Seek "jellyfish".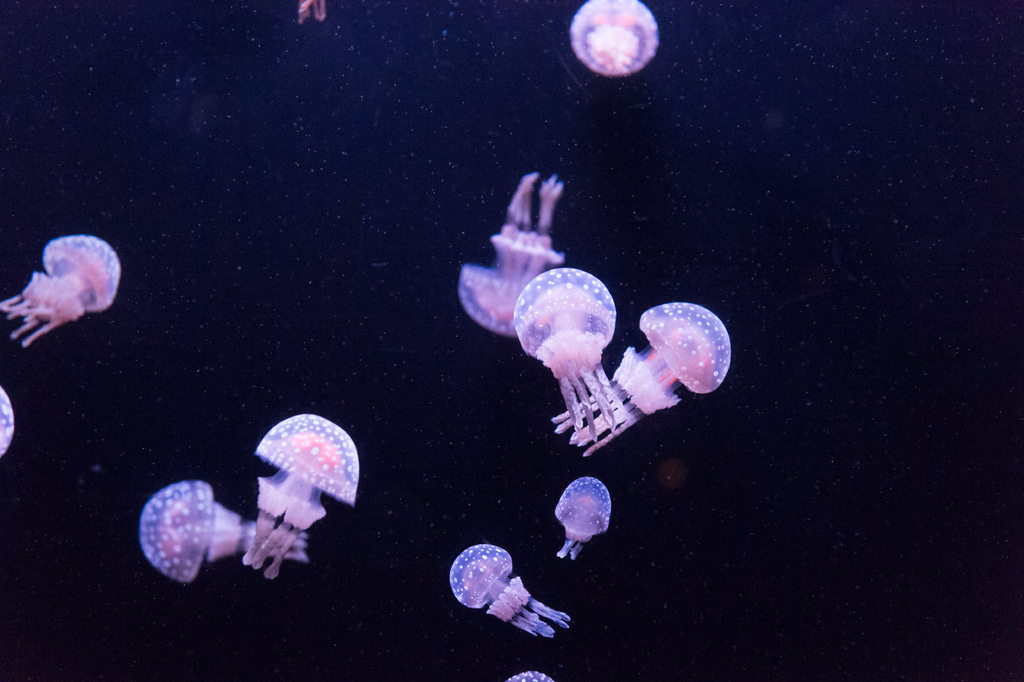
x1=444 y1=539 x2=572 y2=640.
